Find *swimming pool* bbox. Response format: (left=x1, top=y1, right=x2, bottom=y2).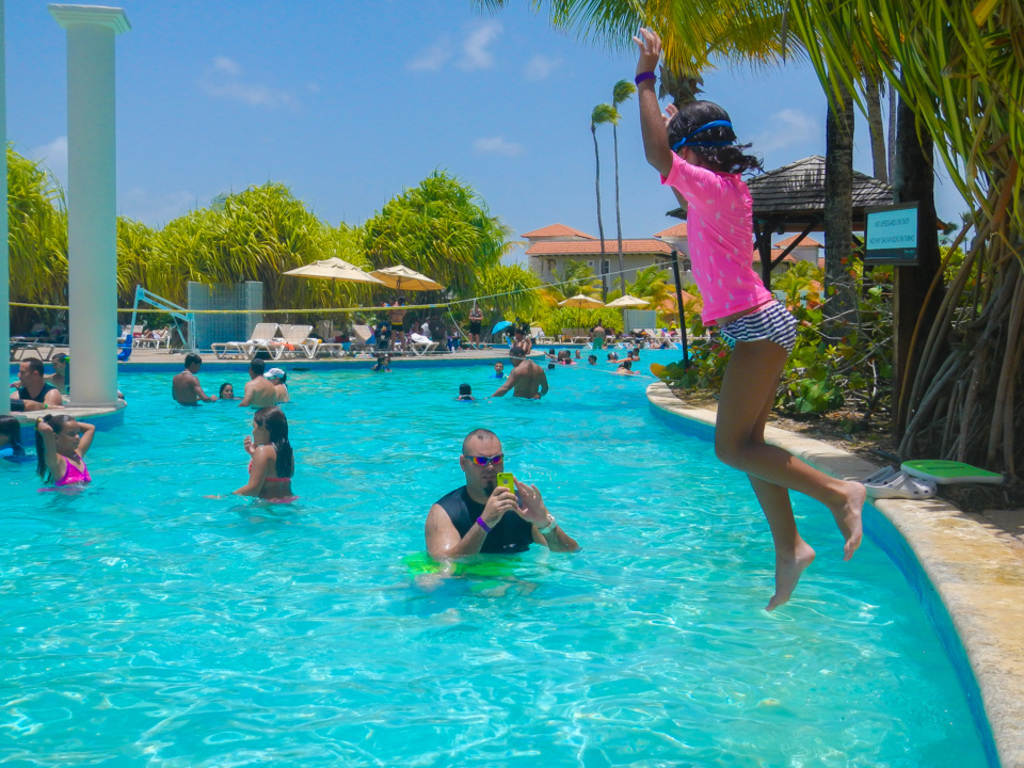
(left=0, top=340, right=1023, bottom=767).
